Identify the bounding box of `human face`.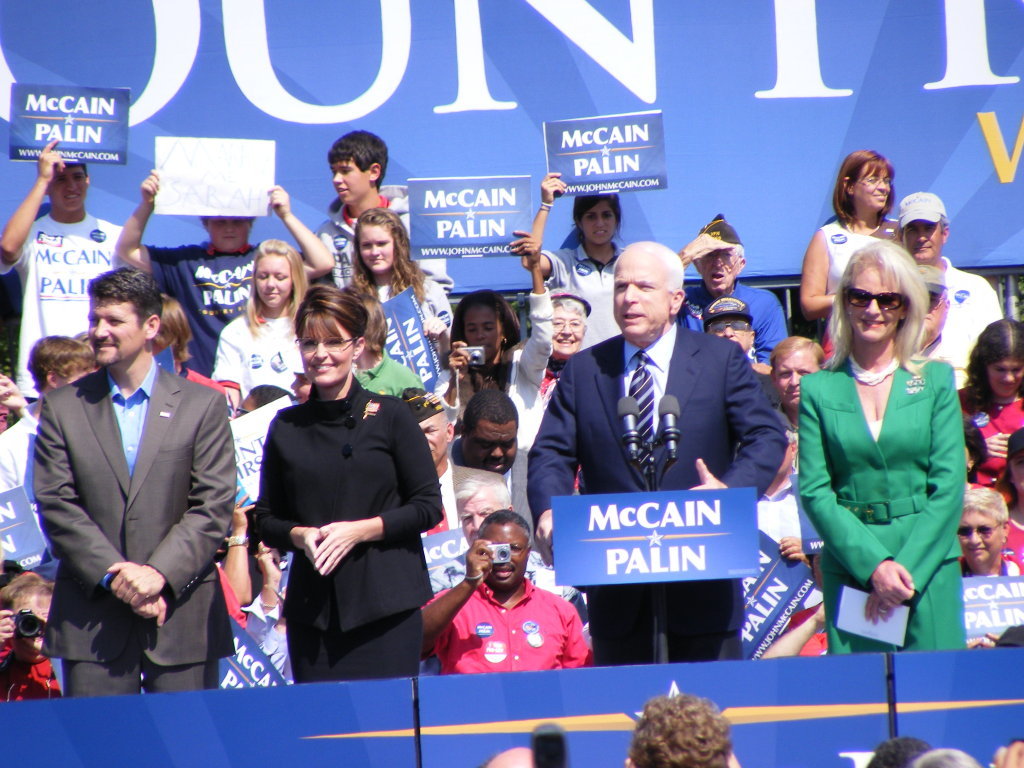
<box>611,260,670,335</box>.
